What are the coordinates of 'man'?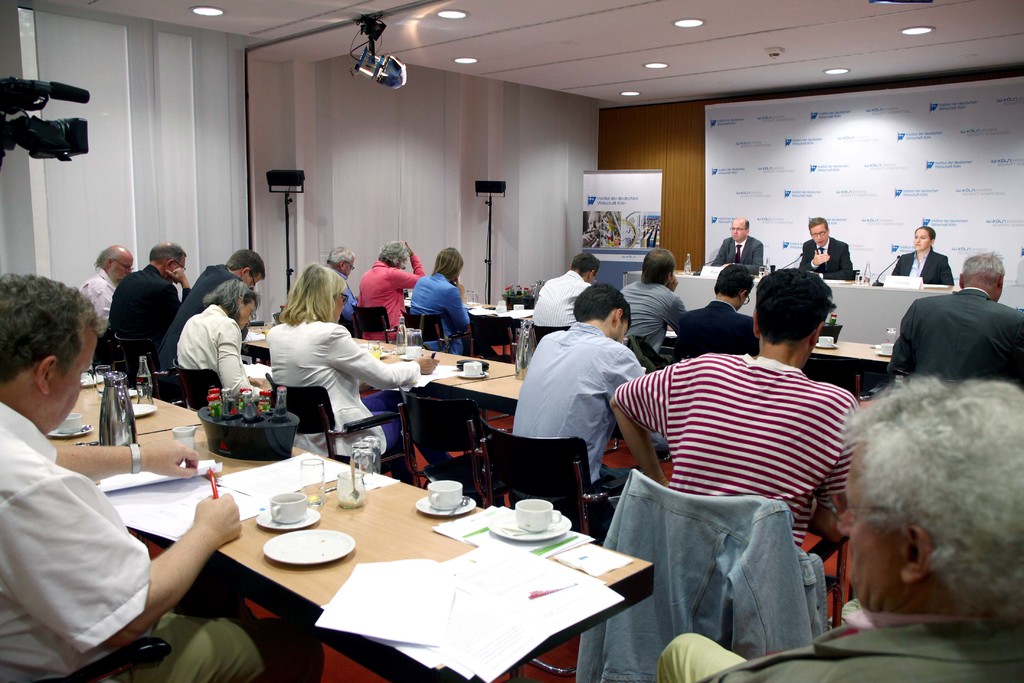
x1=621 y1=247 x2=687 y2=352.
